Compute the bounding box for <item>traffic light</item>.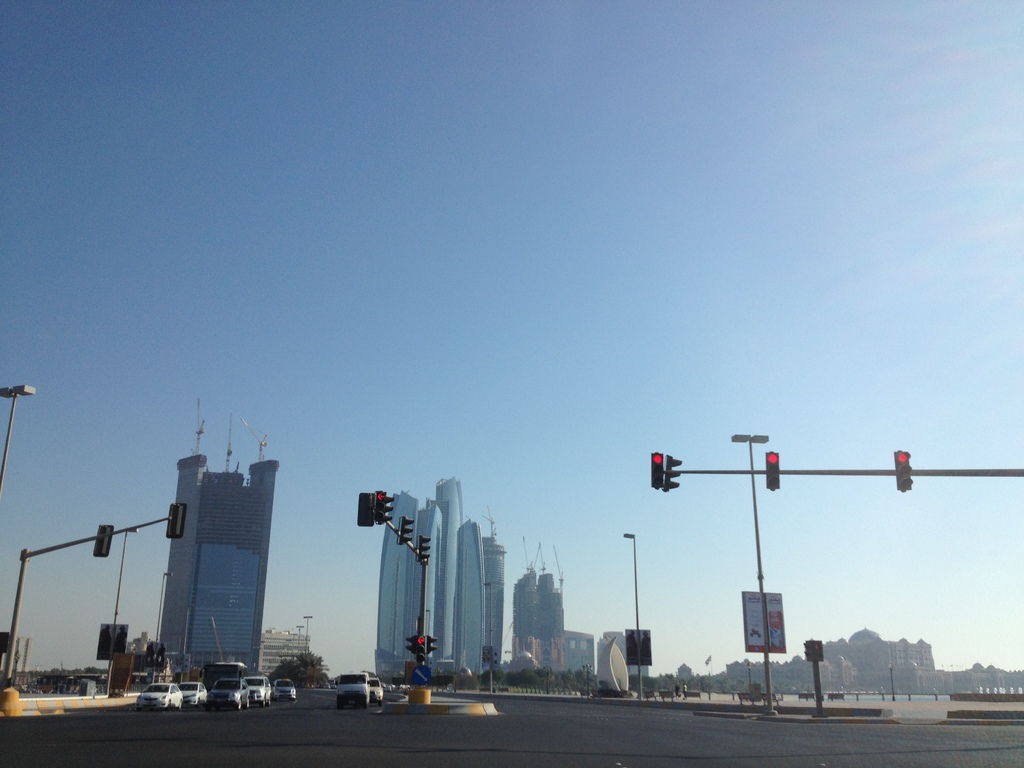
select_region(803, 639, 823, 661).
